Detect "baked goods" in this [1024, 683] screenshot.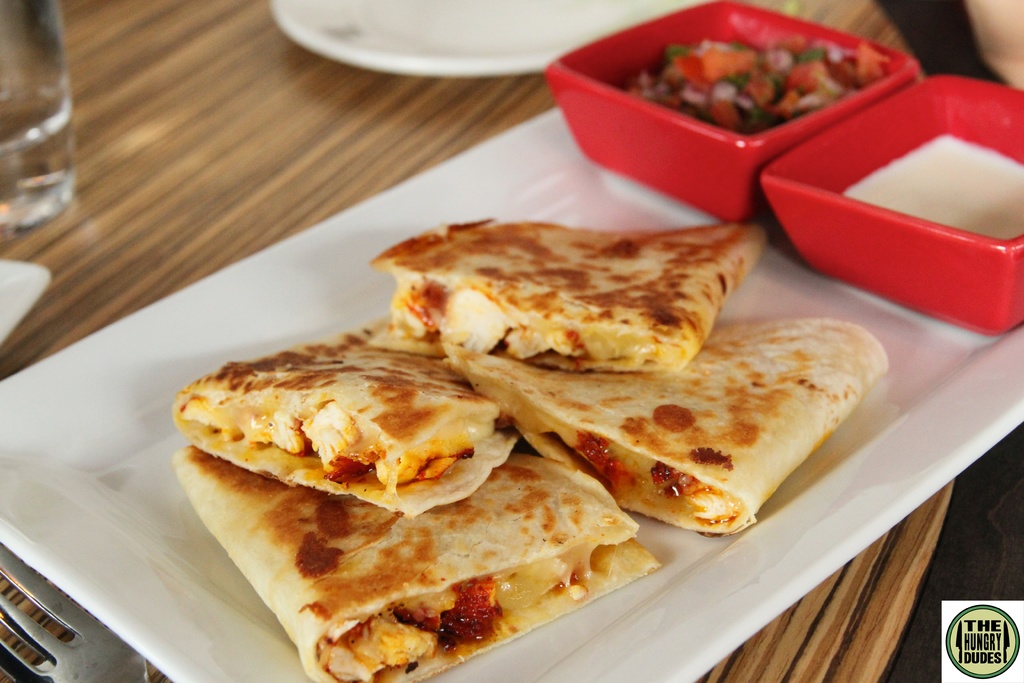
Detection: [left=356, top=210, right=765, bottom=370].
